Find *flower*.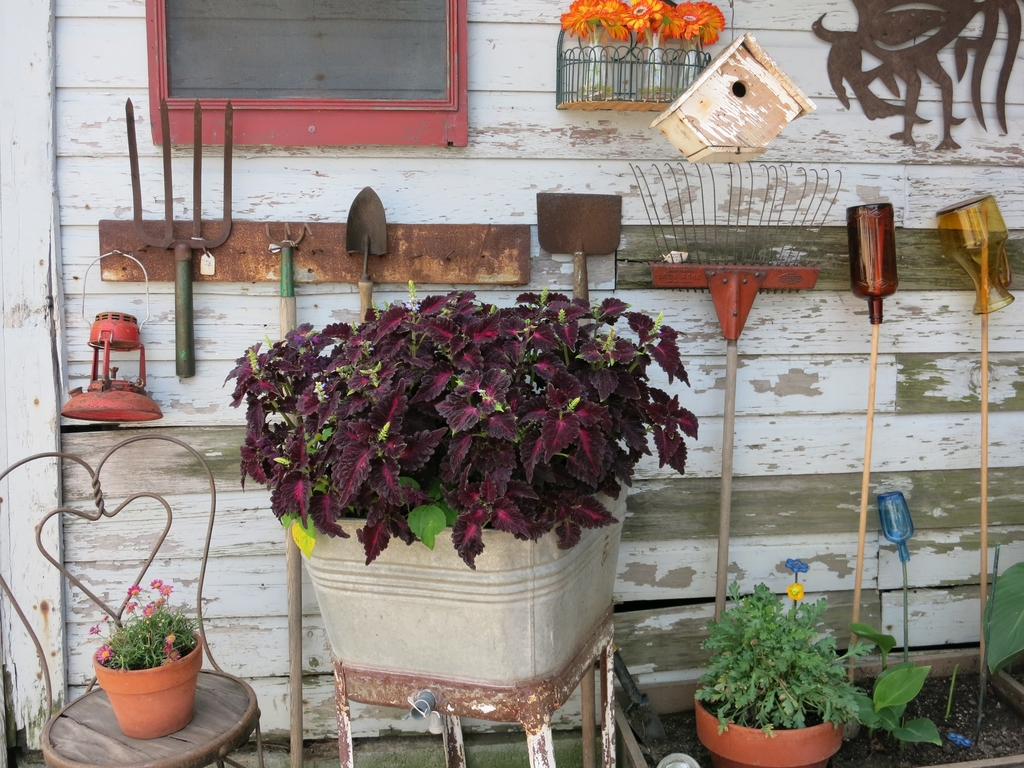
<box>148,576,162,589</box>.
